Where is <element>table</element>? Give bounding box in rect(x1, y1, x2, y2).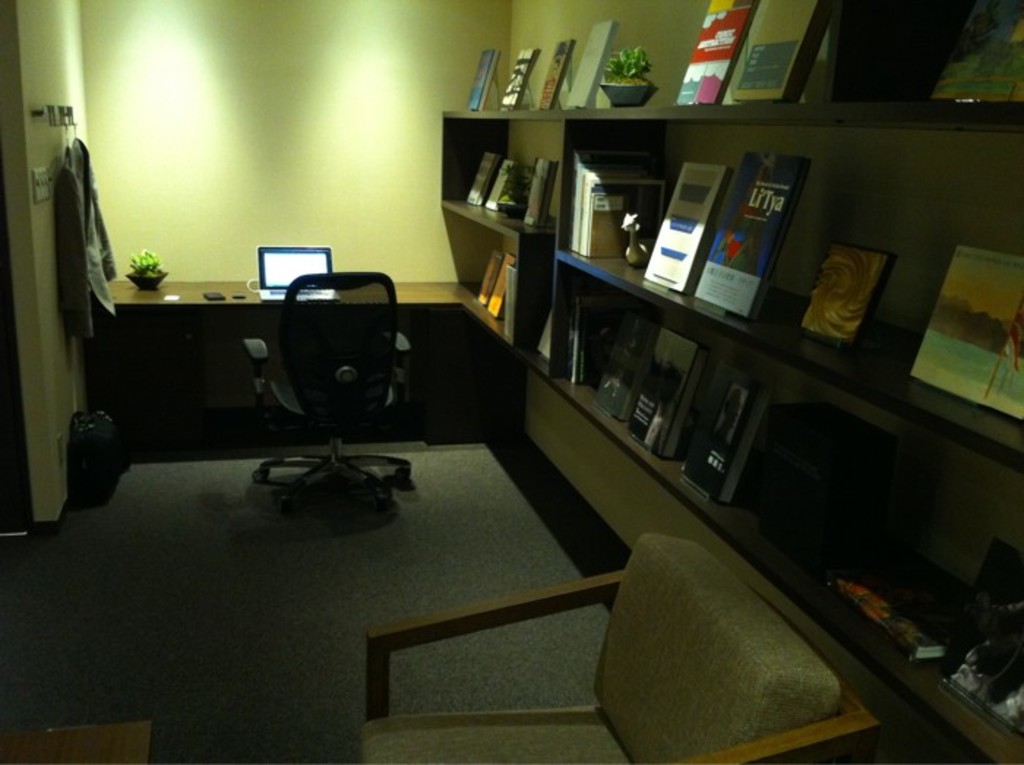
rect(92, 268, 490, 455).
